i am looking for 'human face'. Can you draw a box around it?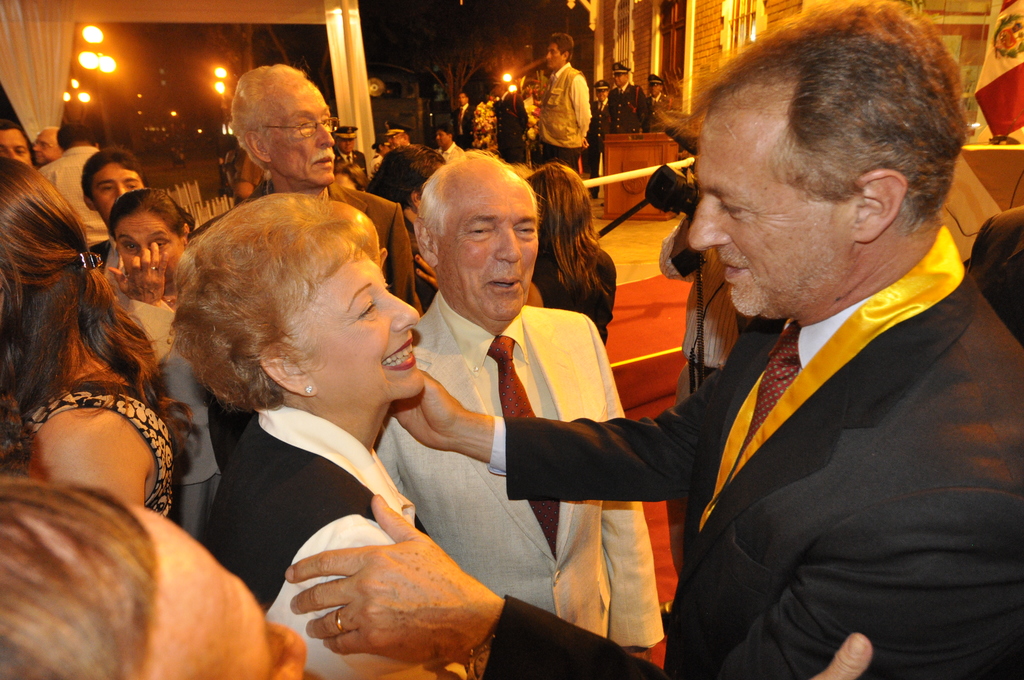
Sure, the bounding box is box(89, 161, 148, 223).
